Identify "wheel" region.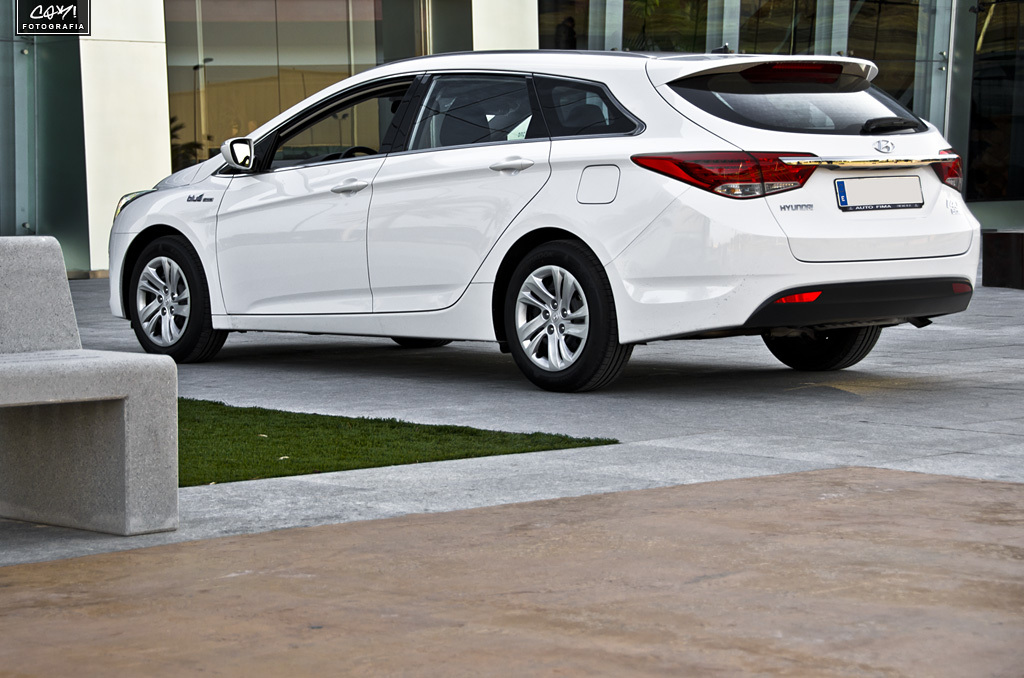
Region: [left=129, top=235, right=225, bottom=366].
